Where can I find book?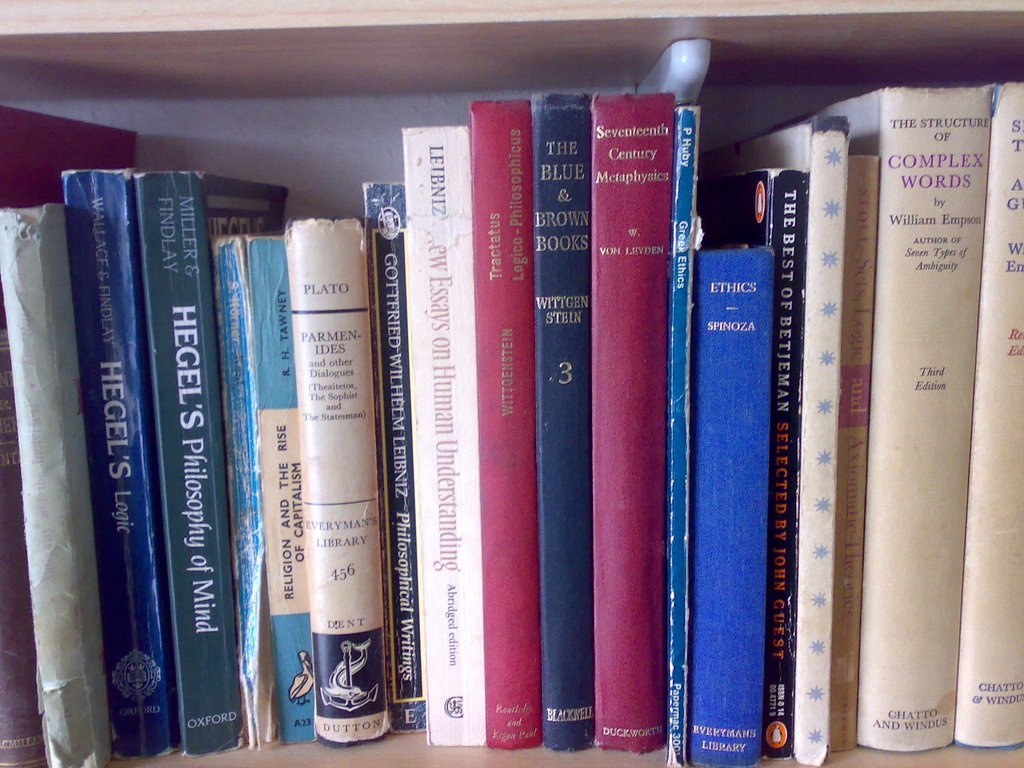
You can find it at (842,150,879,754).
